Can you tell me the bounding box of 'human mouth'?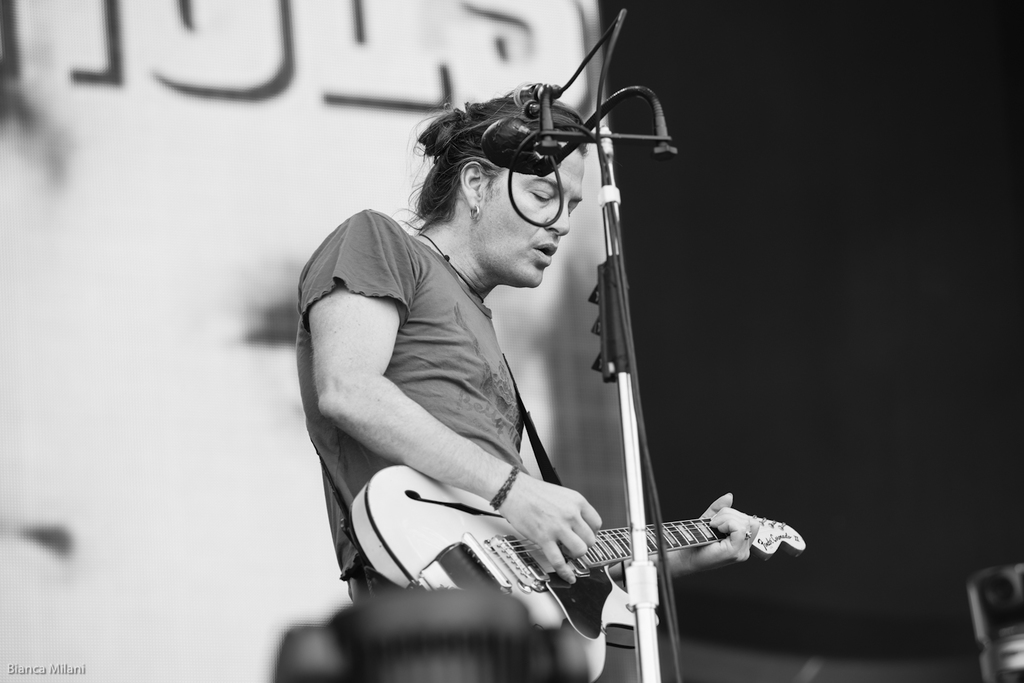
535 239 558 266.
